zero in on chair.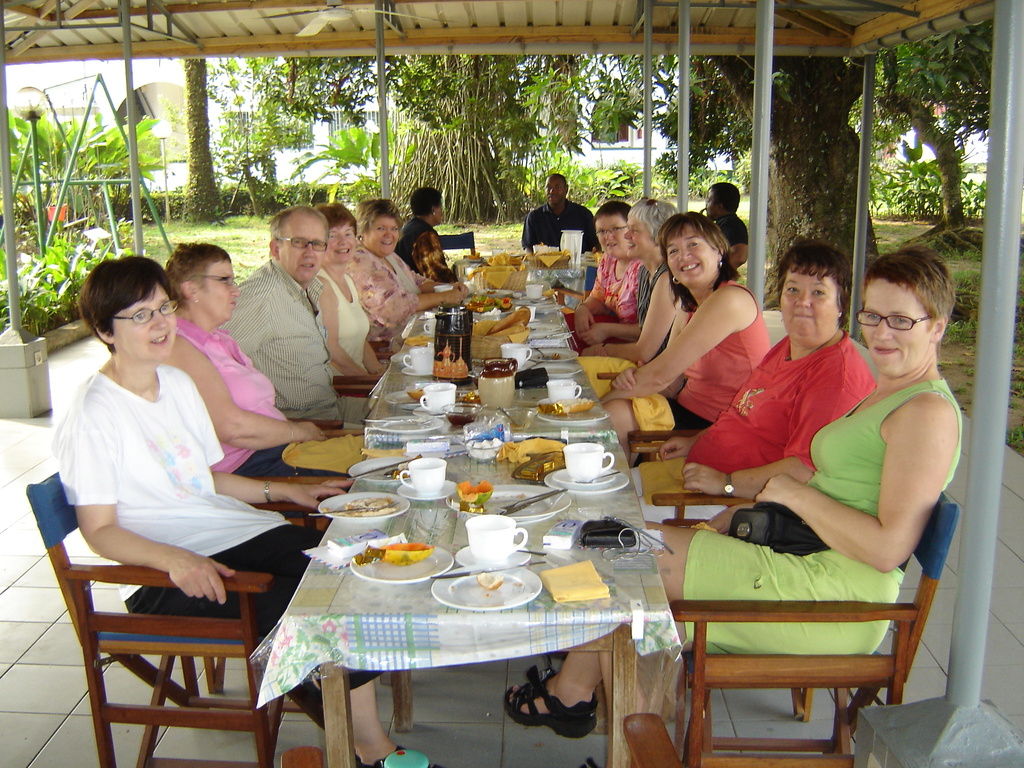
Zeroed in: left=35, top=458, right=292, bottom=761.
